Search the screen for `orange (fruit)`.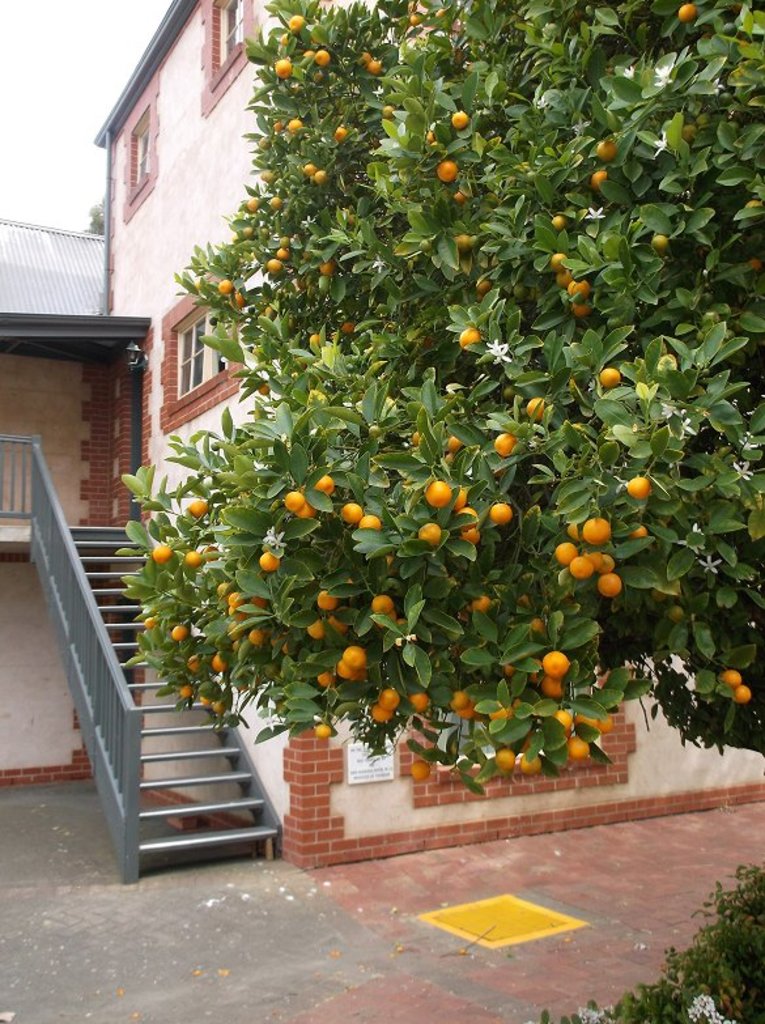
Found at <box>544,643,565,672</box>.
